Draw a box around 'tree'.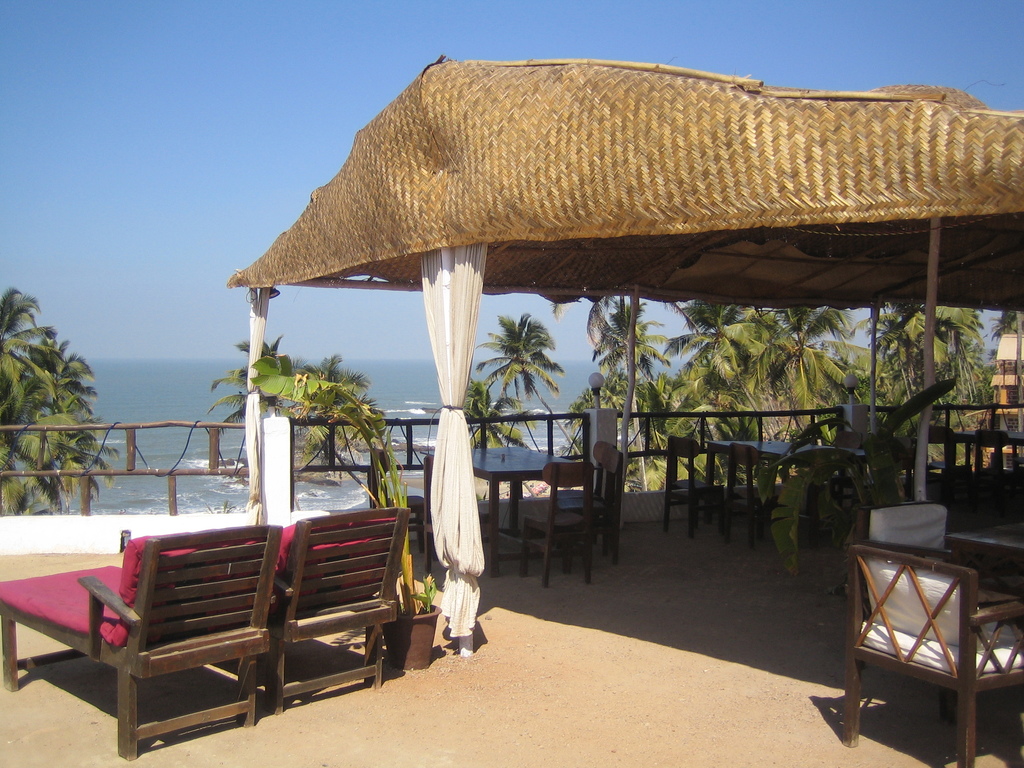
detection(479, 307, 579, 462).
